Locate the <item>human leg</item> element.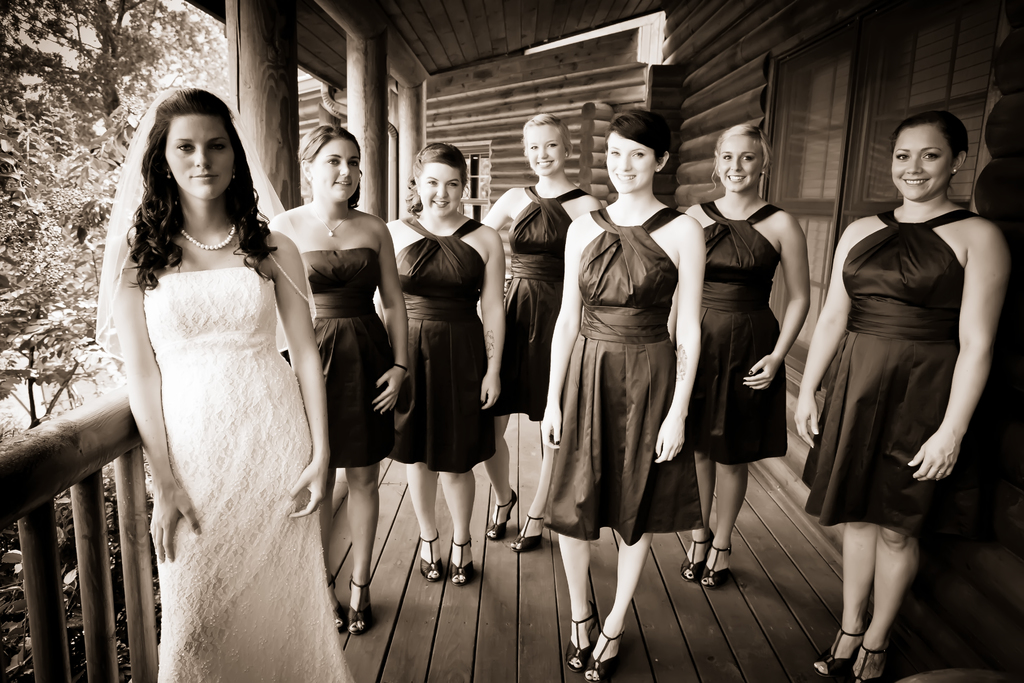
Element bbox: [349,343,392,638].
